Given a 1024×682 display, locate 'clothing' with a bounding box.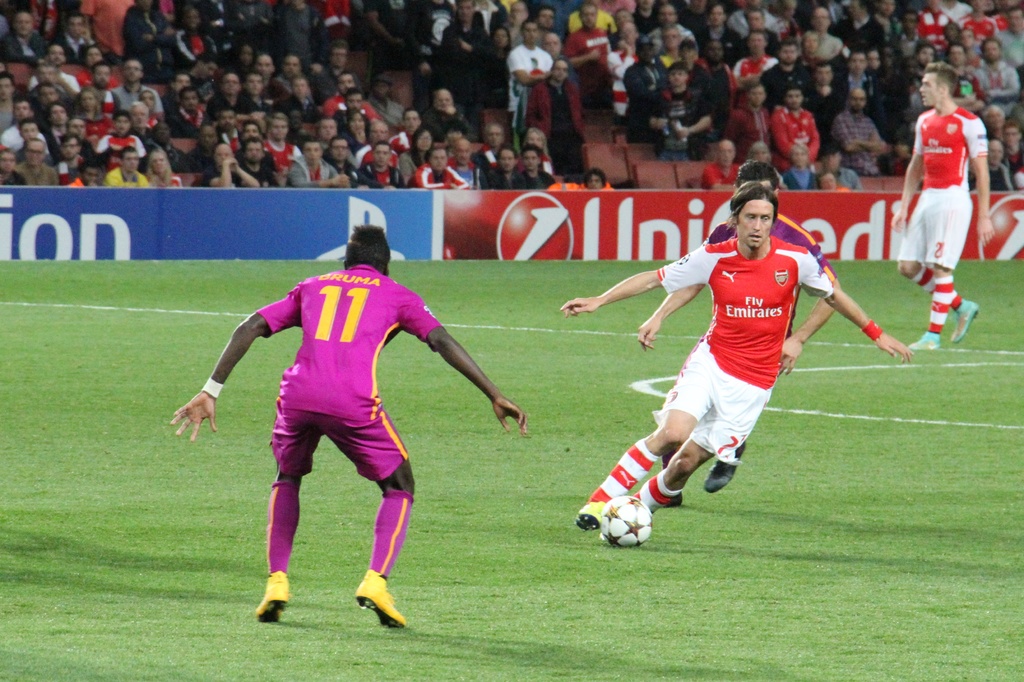
Located: x1=414 y1=163 x2=467 y2=188.
